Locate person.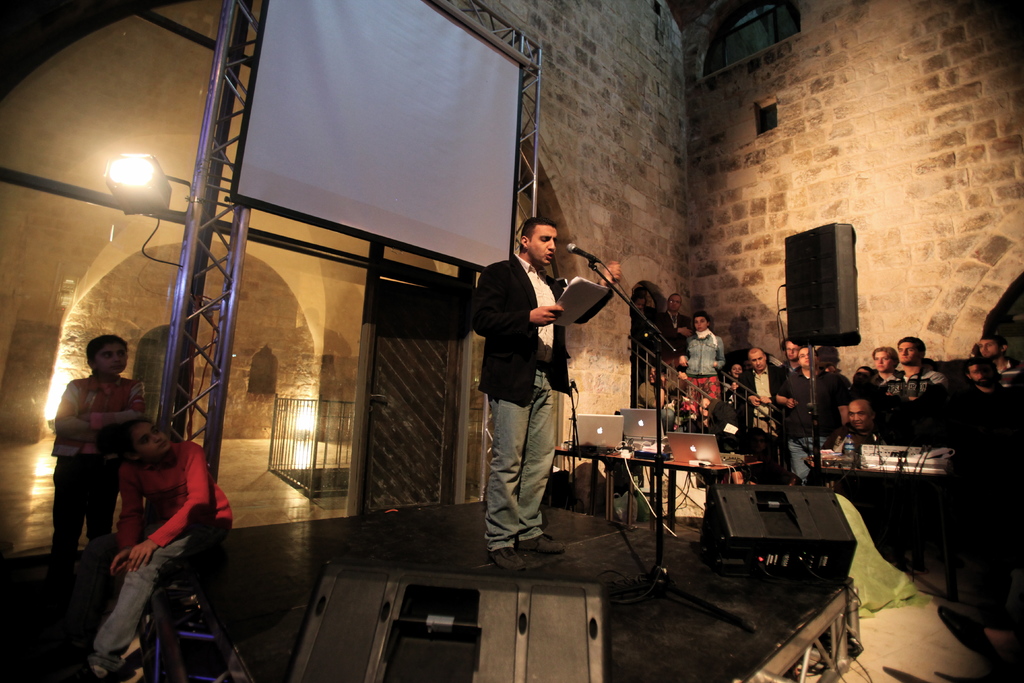
Bounding box: [x1=75, y1=416, x2=235, y2=682].
